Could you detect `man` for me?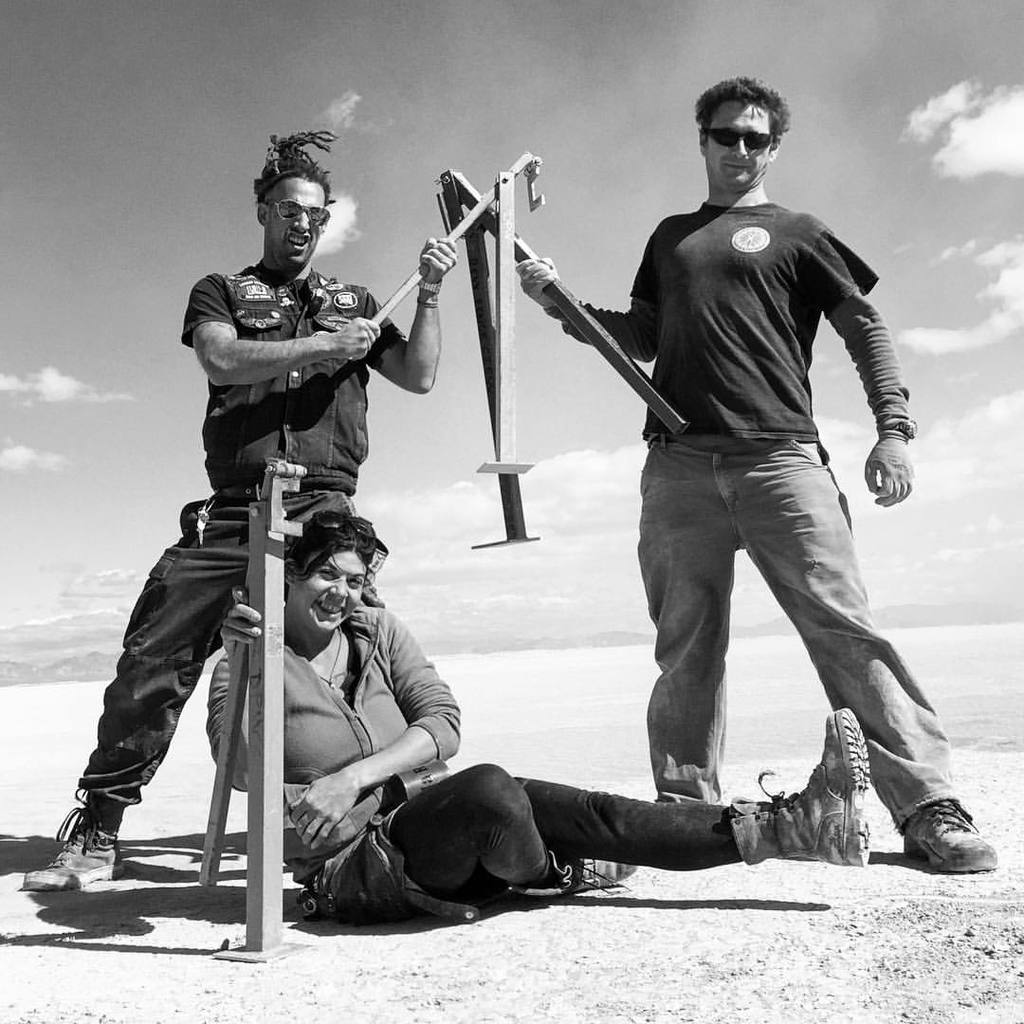
Detection result: Rect(516, 74, 997, 874).
